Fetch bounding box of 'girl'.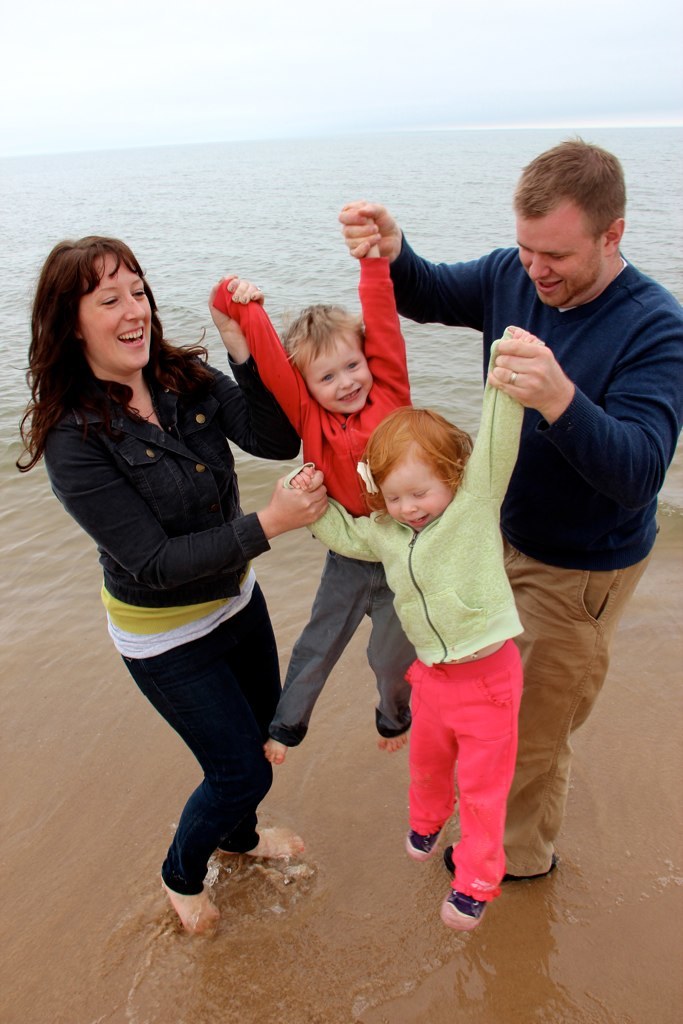
Bbox: <box>286,322,550,932</box>.
